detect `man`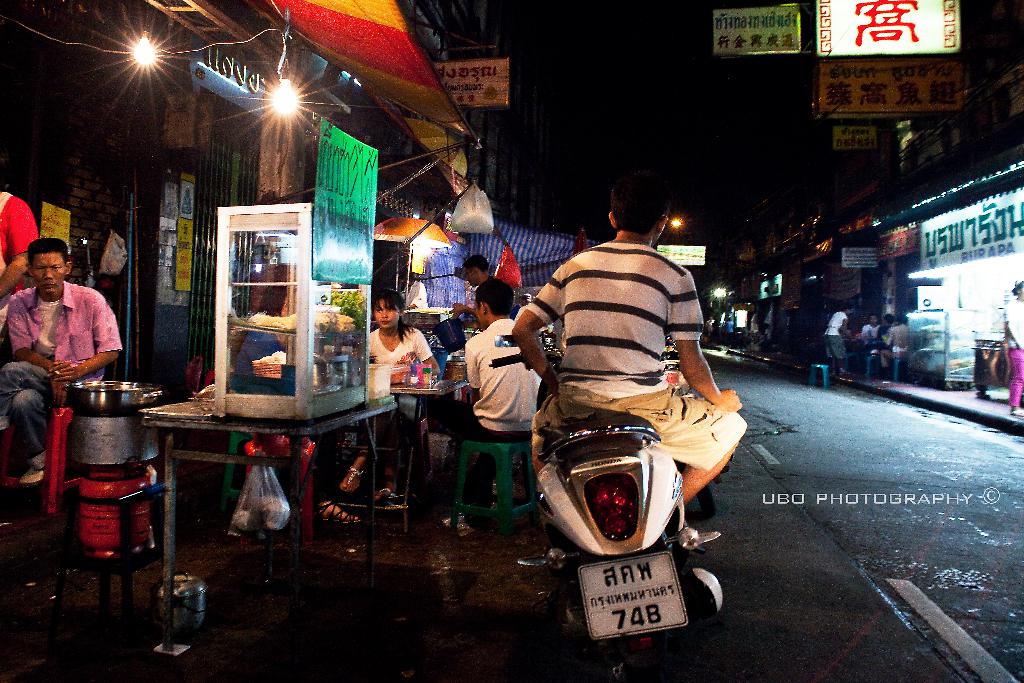
rect(405, 275, 428, 313)
